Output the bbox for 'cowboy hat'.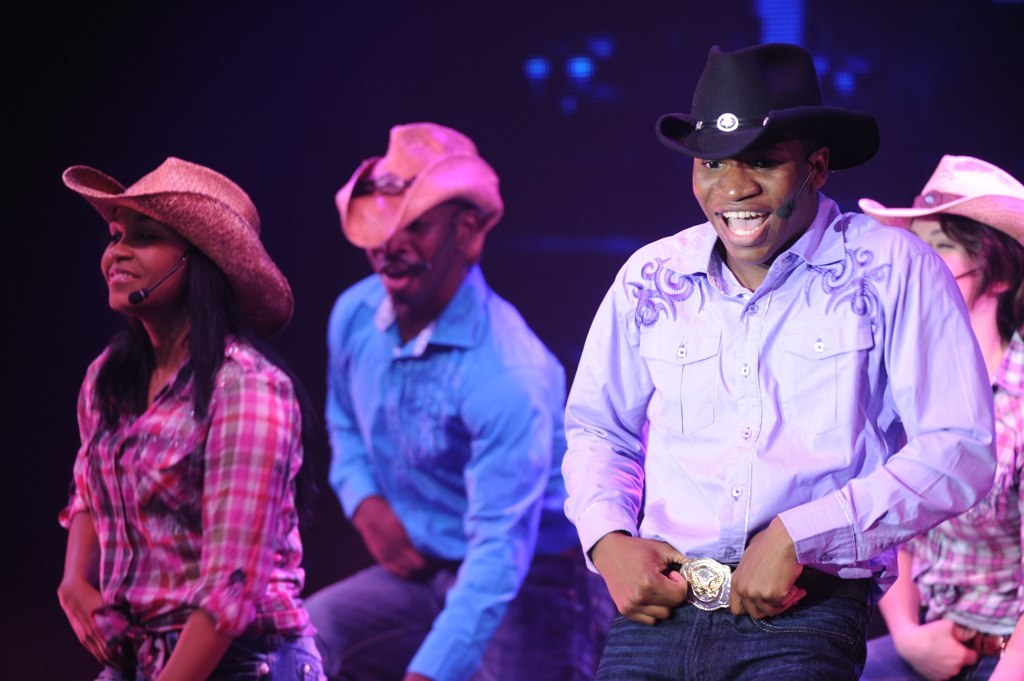
[853, 149, 1022, 255].
